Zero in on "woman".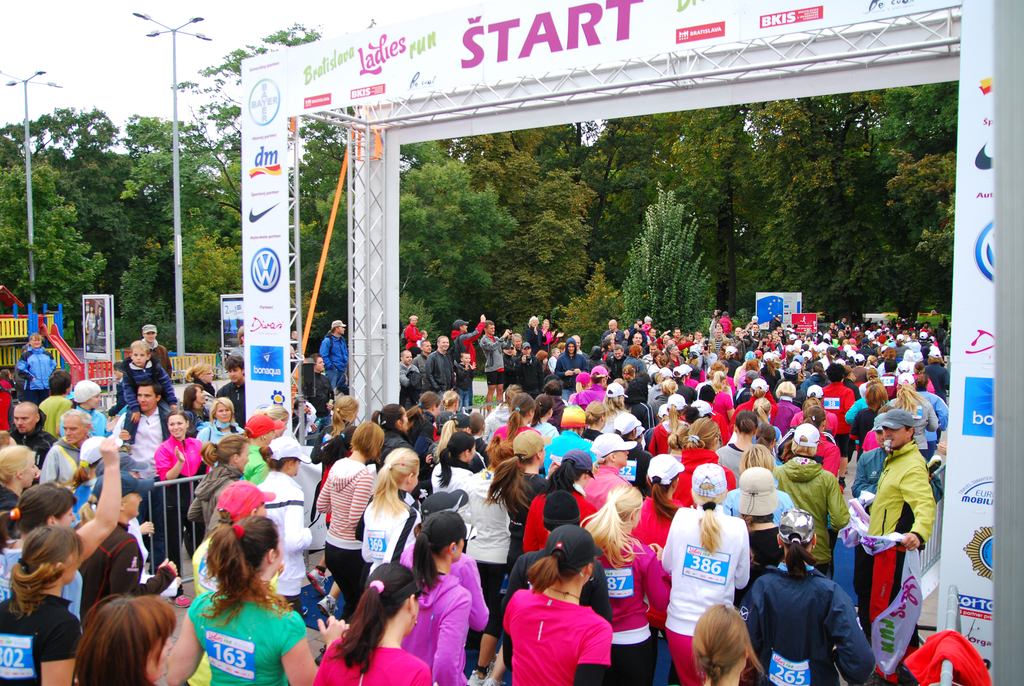
Zeroed in: left=643, top=408, right=666, bottom=446.
